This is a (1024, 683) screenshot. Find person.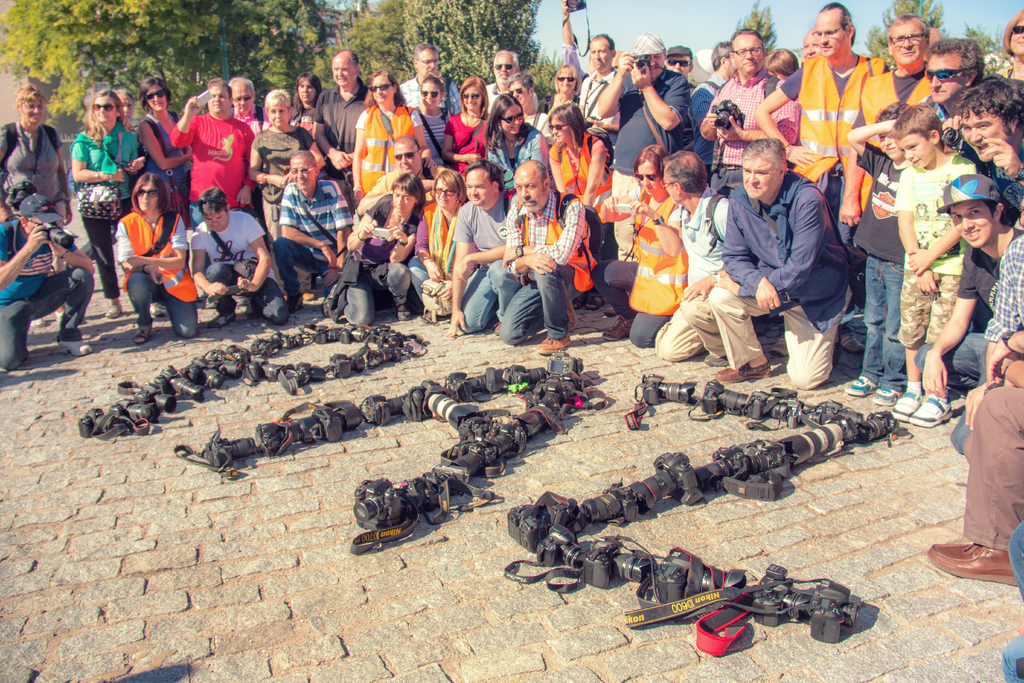
Bounding box: [x1=925, y1=29, x2=988, y2=132].
